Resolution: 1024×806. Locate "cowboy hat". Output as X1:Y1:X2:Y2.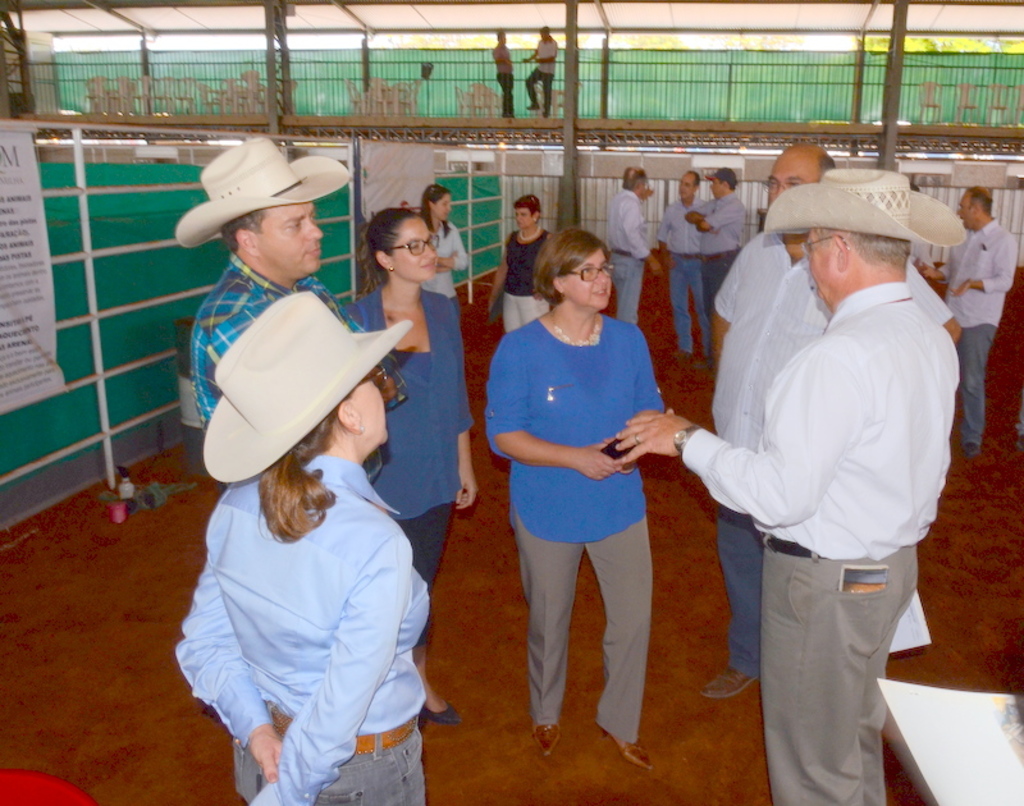
177:155:312:252.
